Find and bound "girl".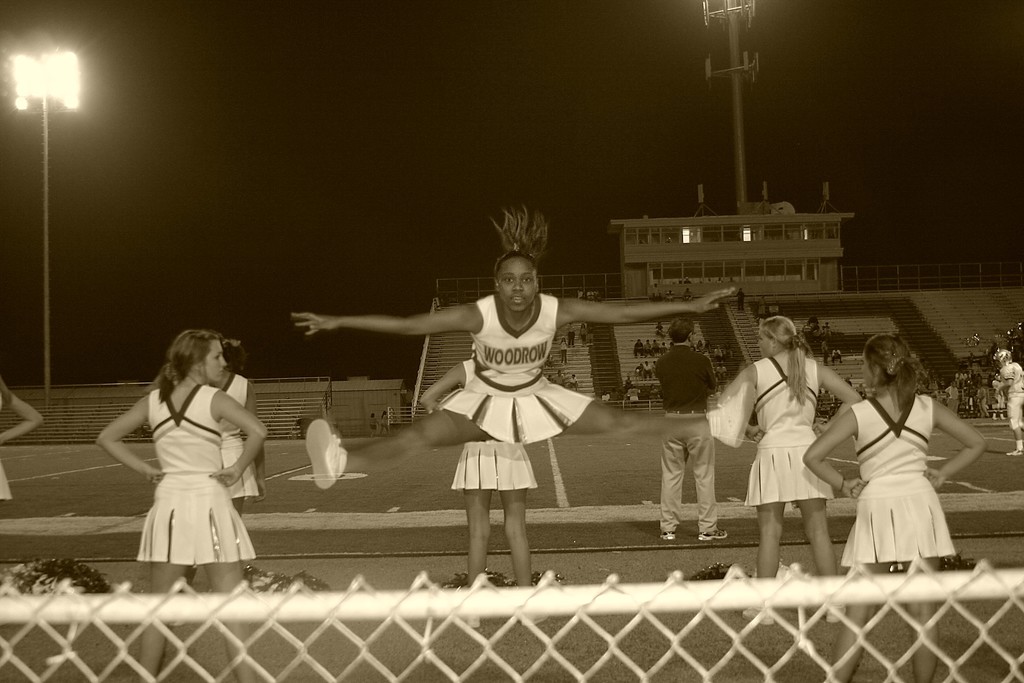
Bound: x1=803 y1=330 x2=987 y2=682.
